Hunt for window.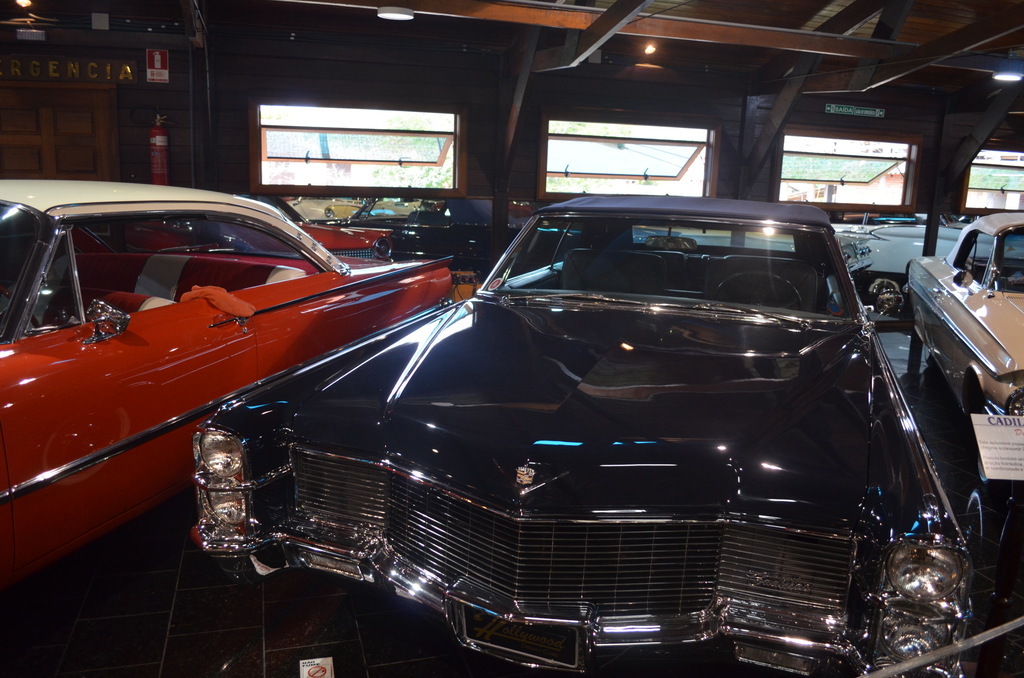
Hunted down at (x1=769, y1=124, x2=923, y2=213).
